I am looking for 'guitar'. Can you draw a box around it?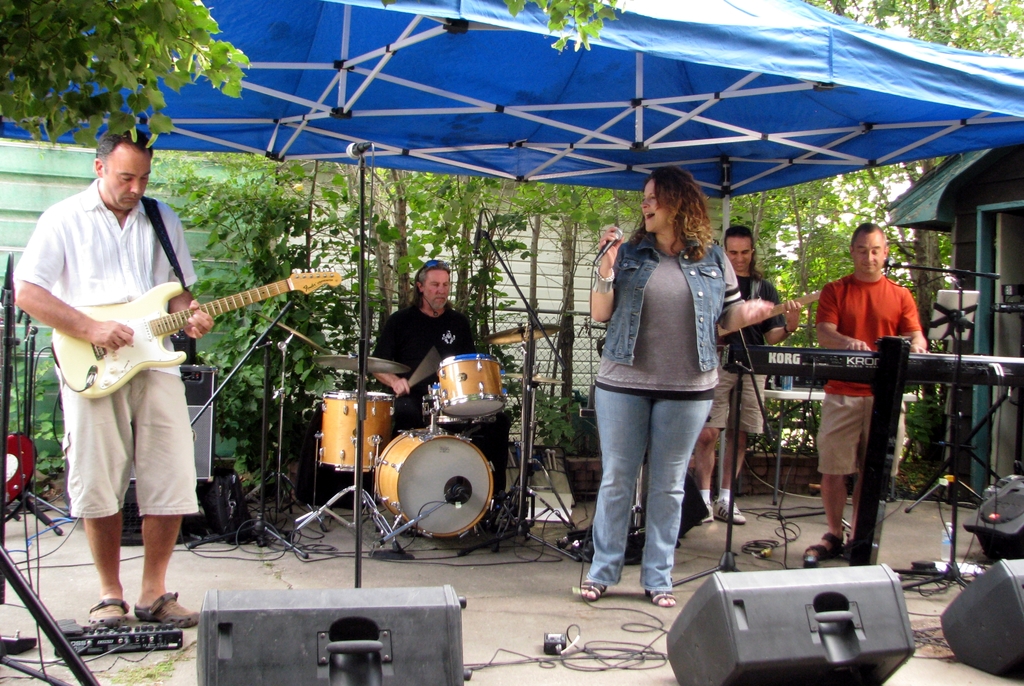
Sure, the bounding box is detection(22, 264, 323, 404).
